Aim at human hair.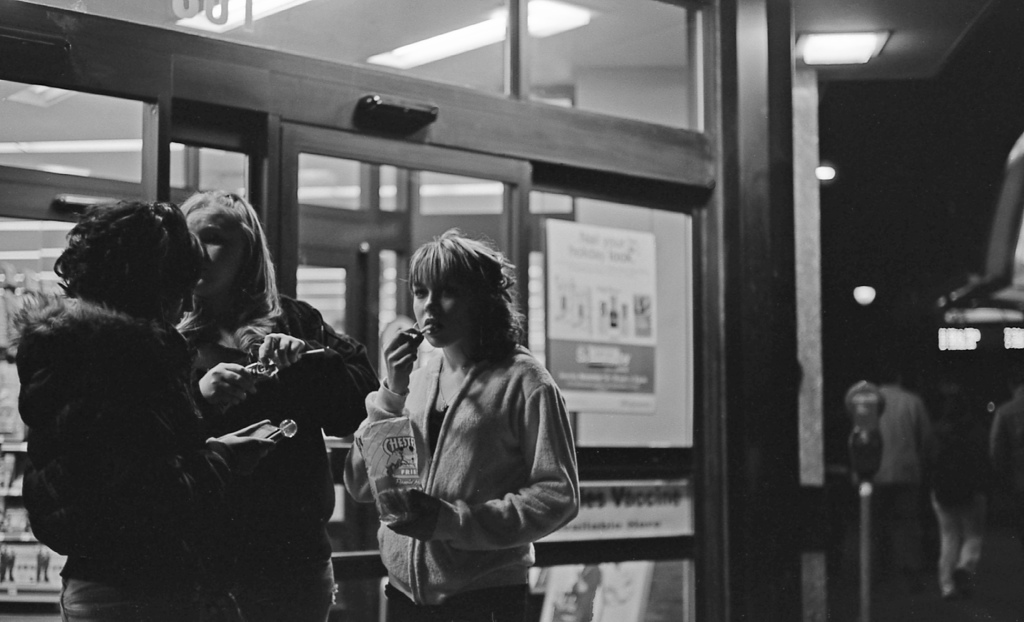
Aimed at <region>402, 225, 524, 366</region>.
